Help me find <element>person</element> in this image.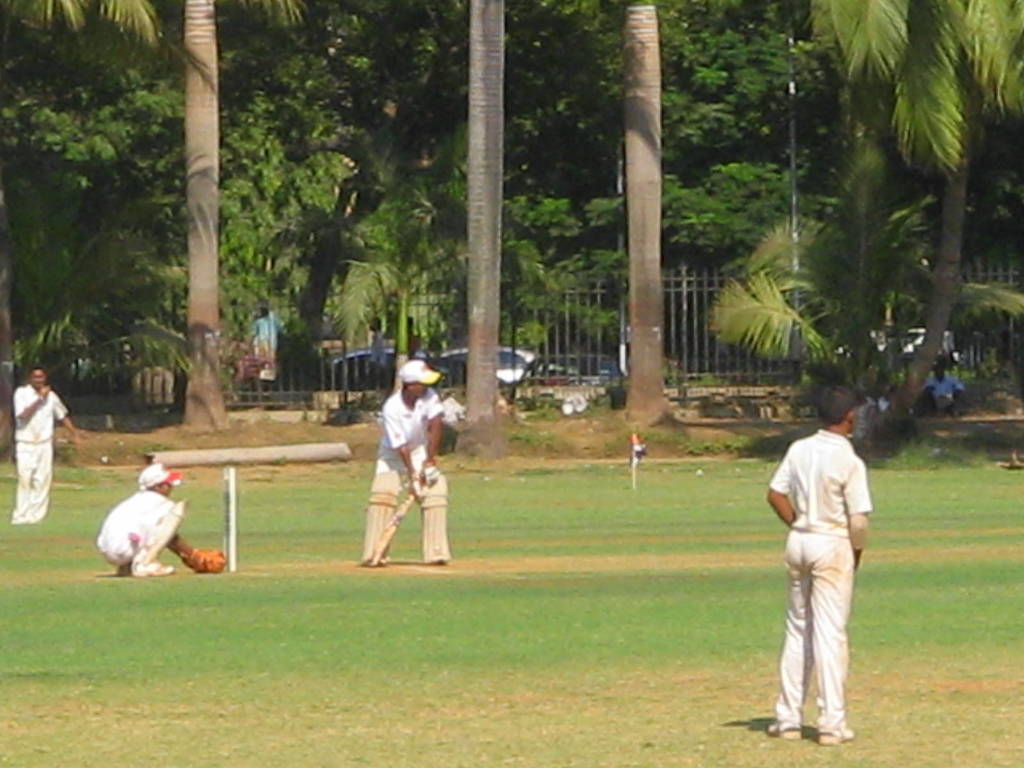
Found it: BBox(254, 309, 285, 386).
